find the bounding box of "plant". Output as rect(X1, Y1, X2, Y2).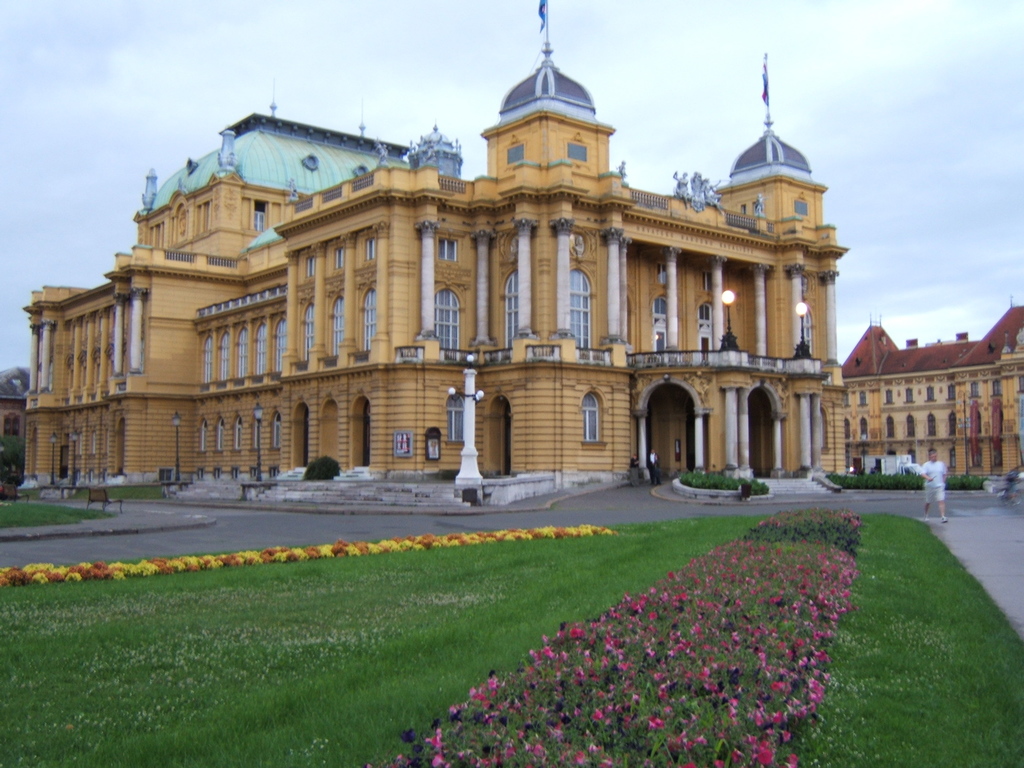
rect(392, 505, 854, 765).
